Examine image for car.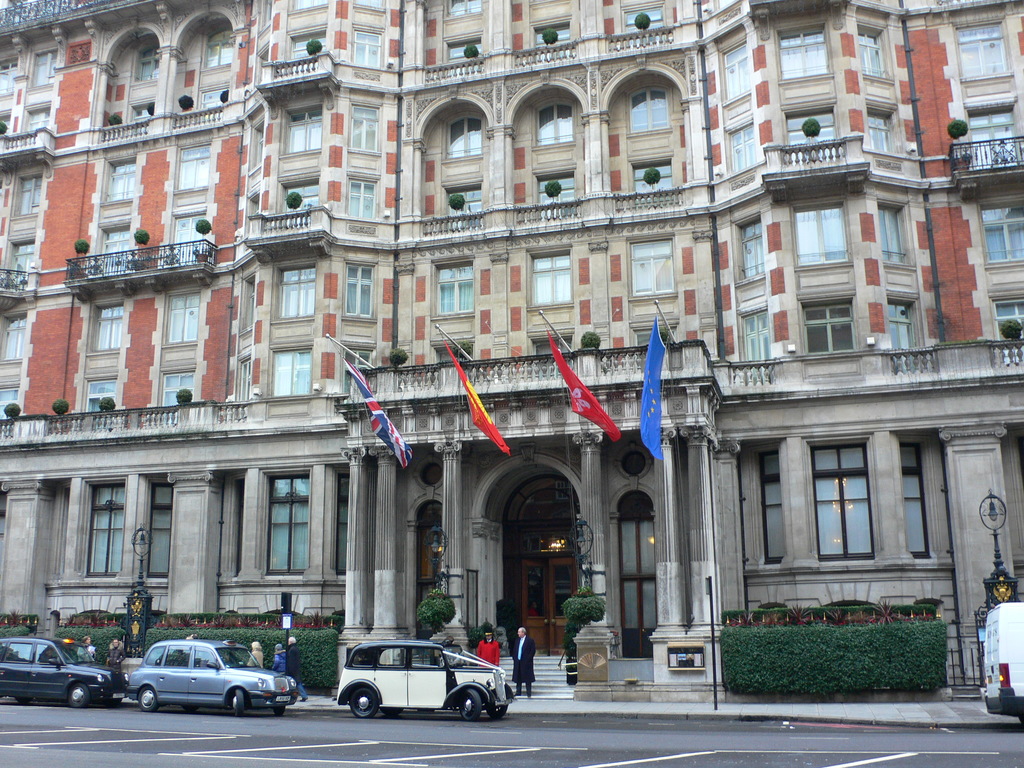
Examination result: box(0, 637, 129, 710).
